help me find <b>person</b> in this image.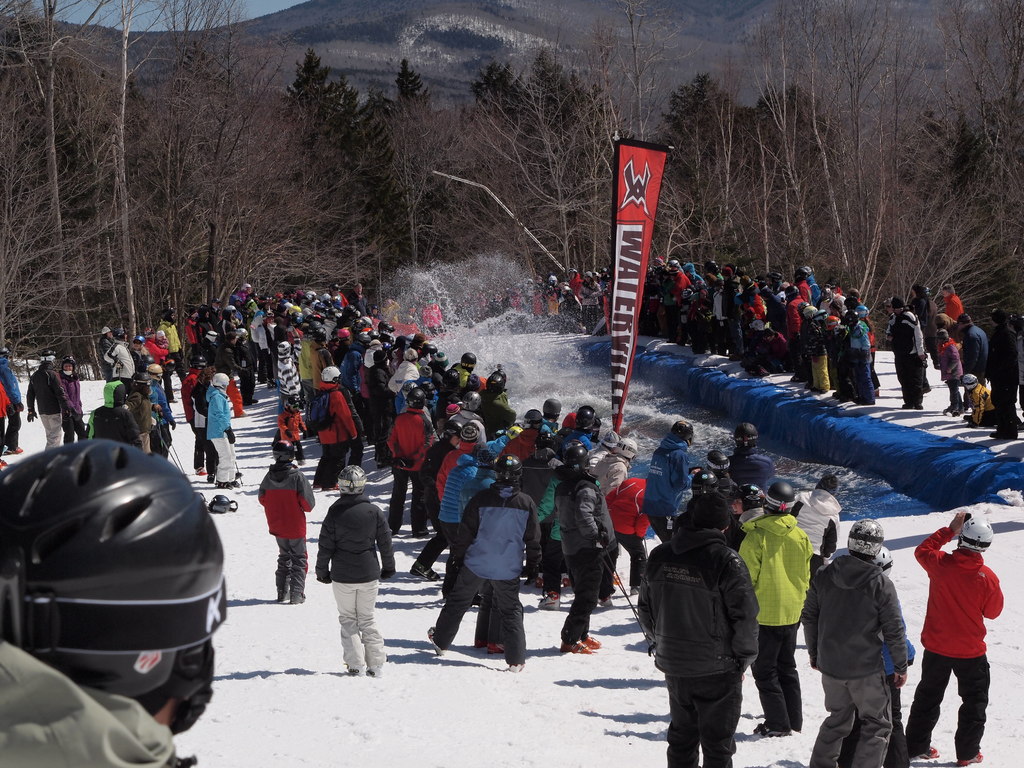
Found it: rect(303, 470, 380, 680).
